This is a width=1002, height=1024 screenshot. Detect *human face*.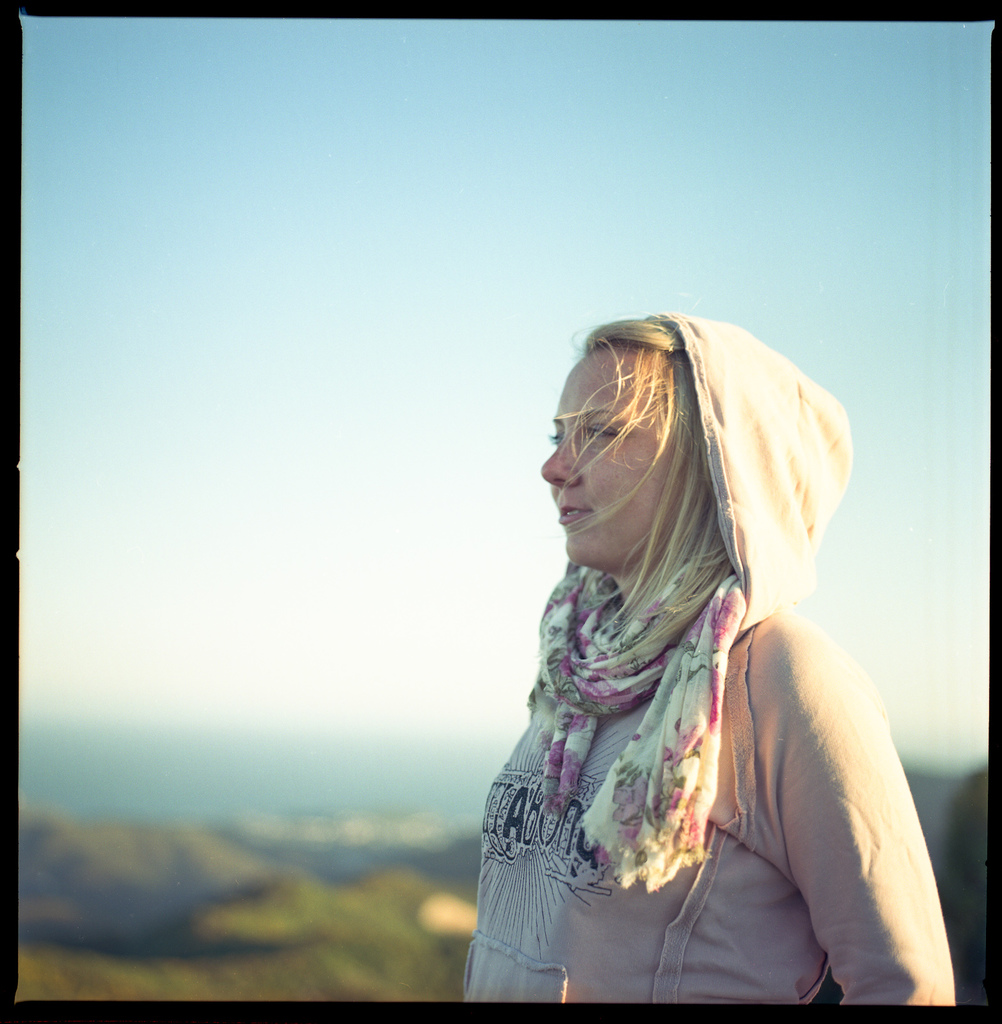
[541, 350, 670, 567].
